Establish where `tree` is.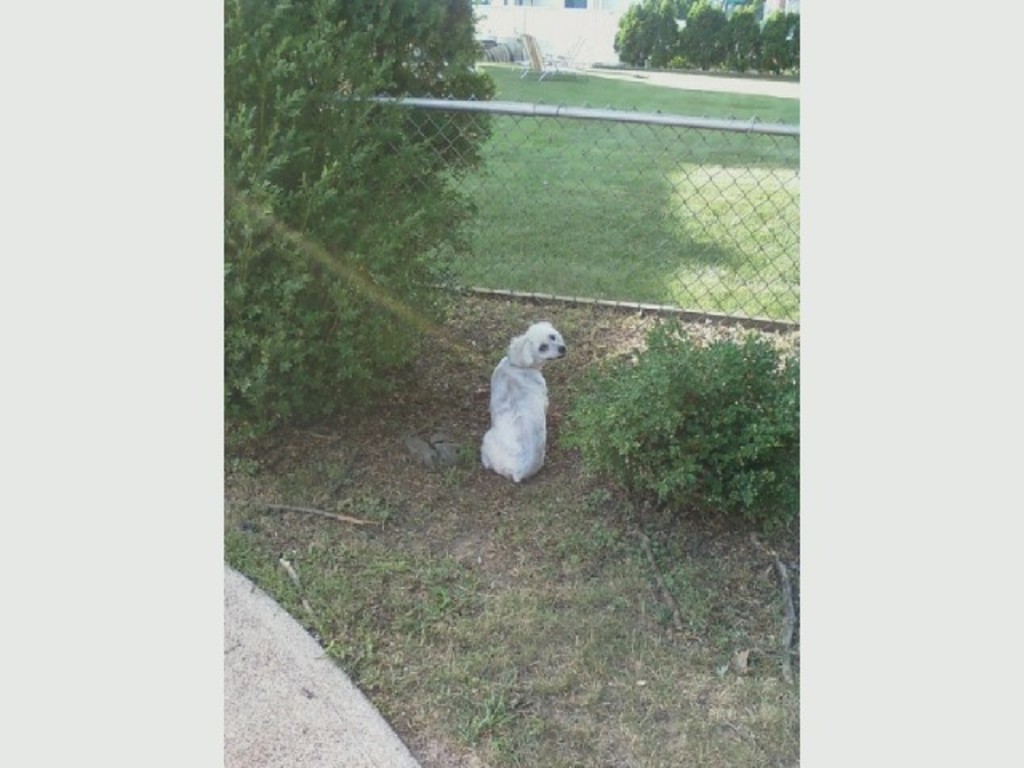
Established at box=[677, 0, 720, 66].
